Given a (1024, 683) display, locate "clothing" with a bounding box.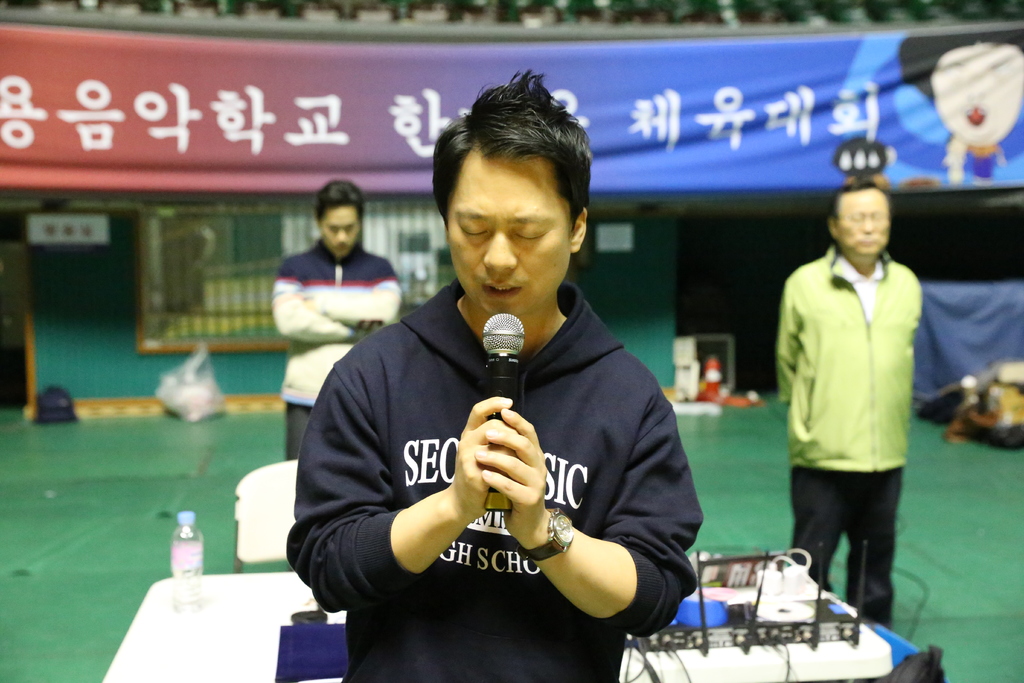
Located: {"left": 267, "top": 246, "right": 402, "bottom": 459}.
